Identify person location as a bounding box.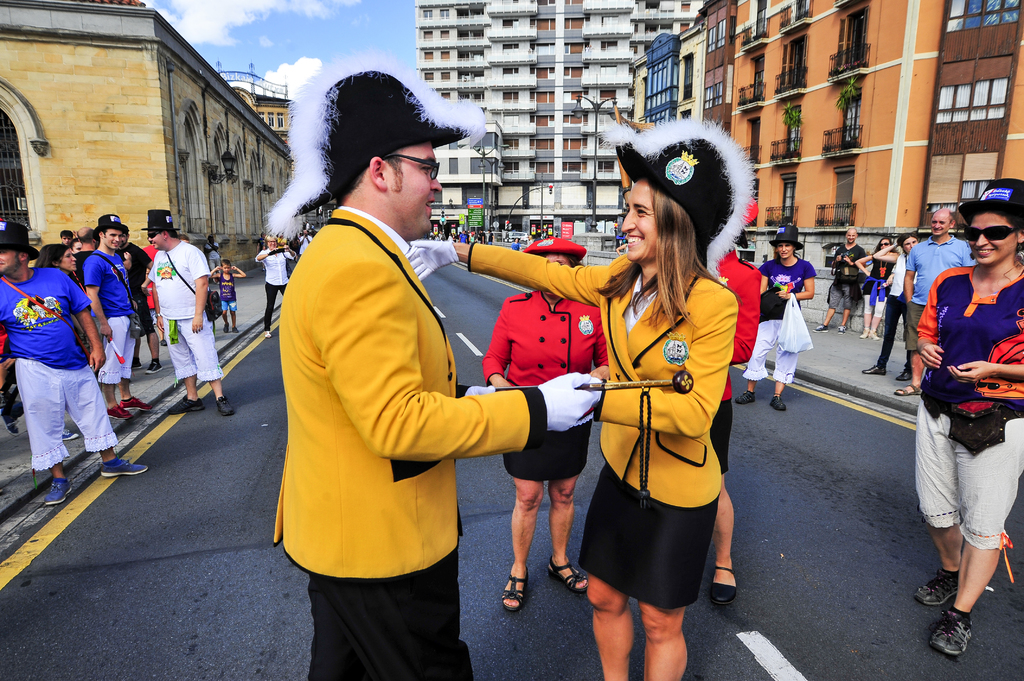
(left=0, top=217, right=150, bottom=508).
